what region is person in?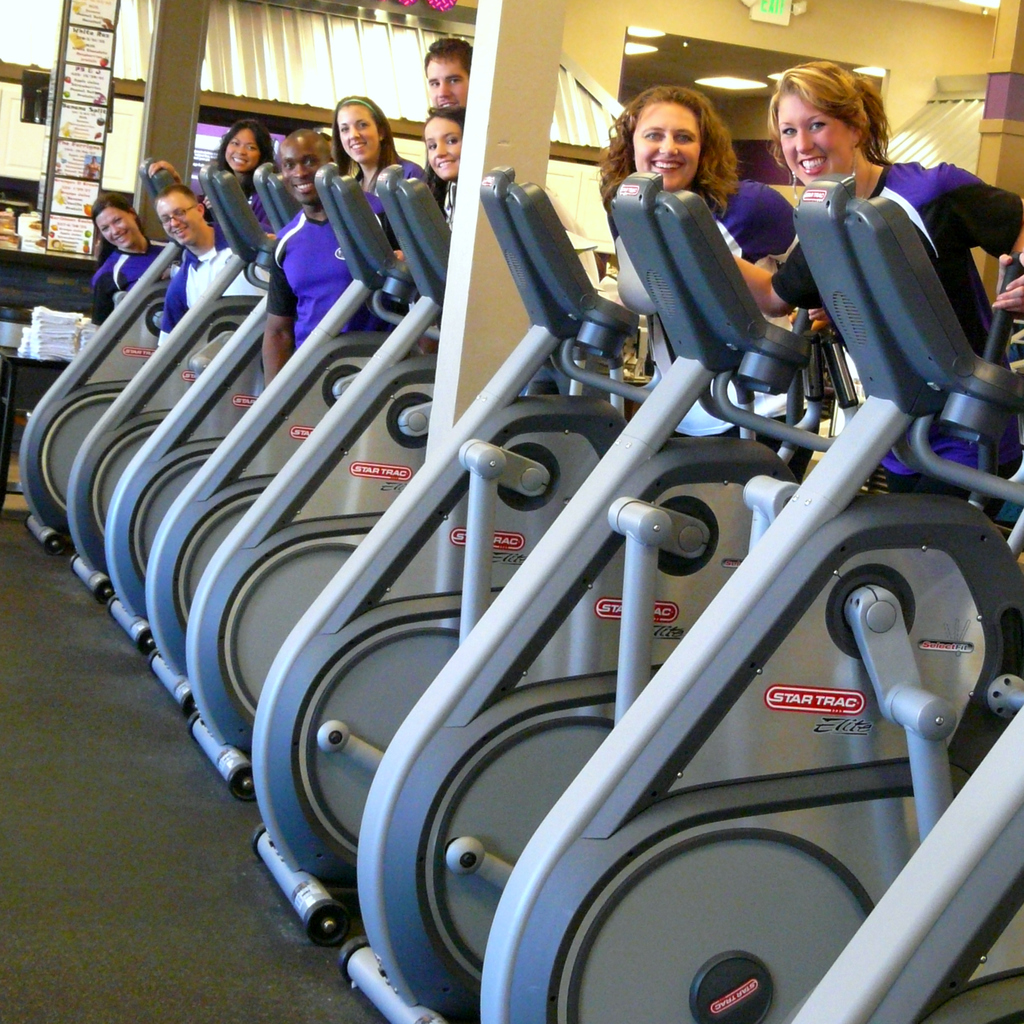
bbox=[605, 80, 817, 330].
